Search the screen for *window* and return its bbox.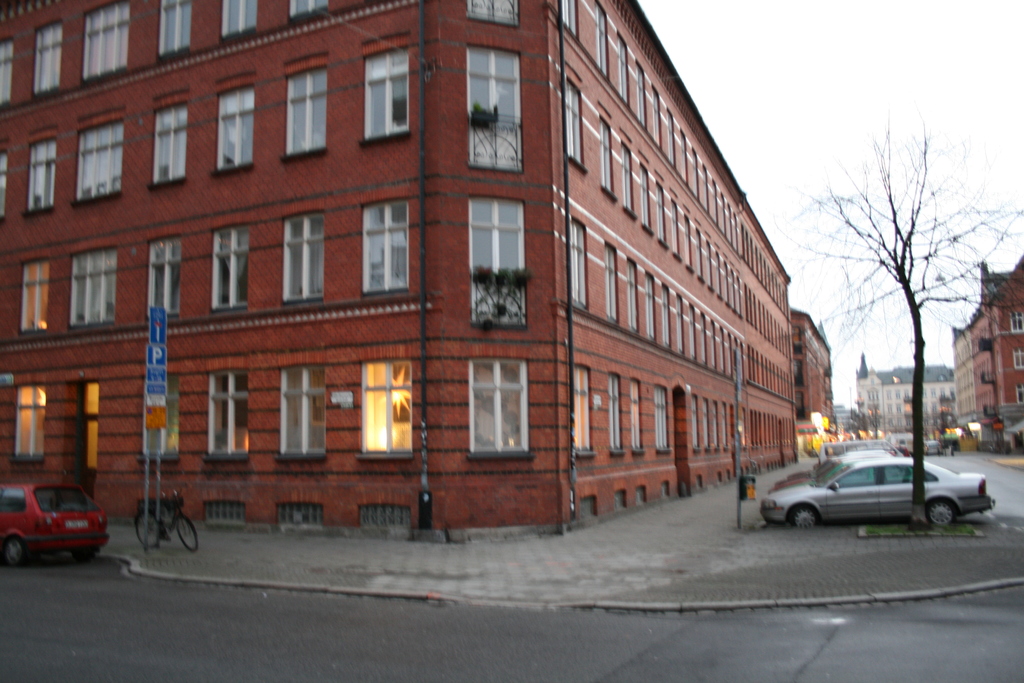
Found: (left=0, top=38, right=14, bottom=114).
